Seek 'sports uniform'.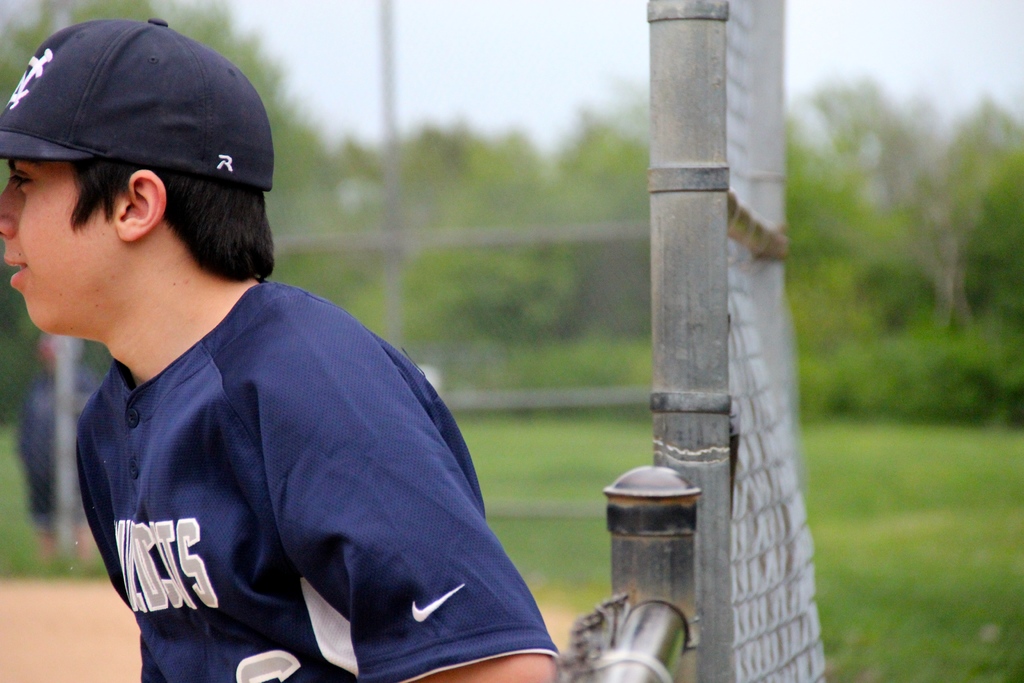
0,22,555,682.
